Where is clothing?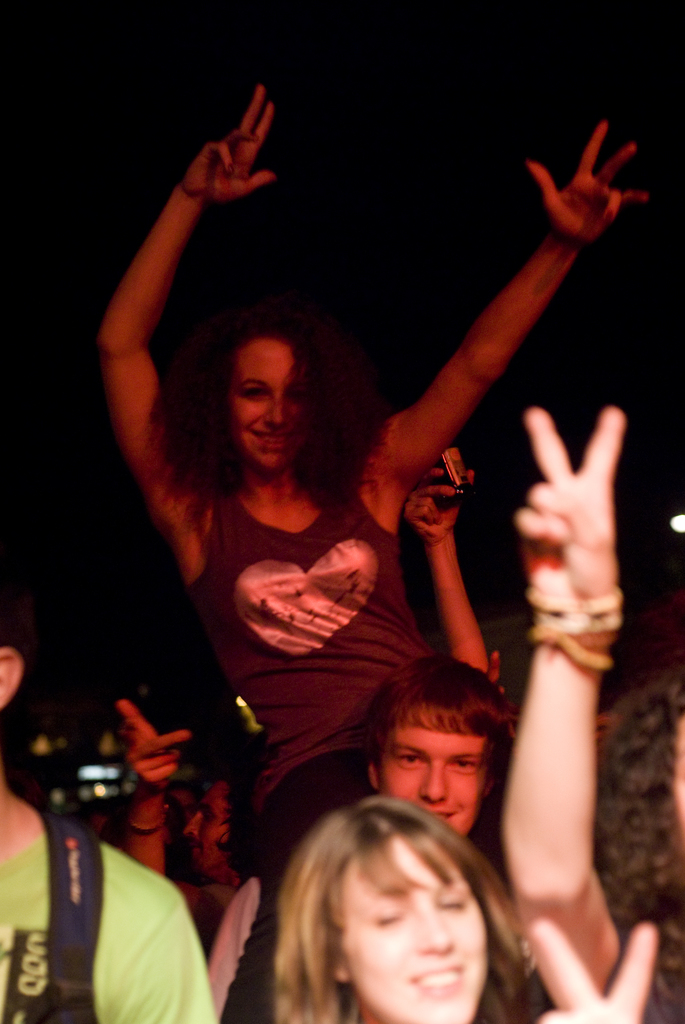
(x1=0, y1=833, x2=227, y2=1023).
